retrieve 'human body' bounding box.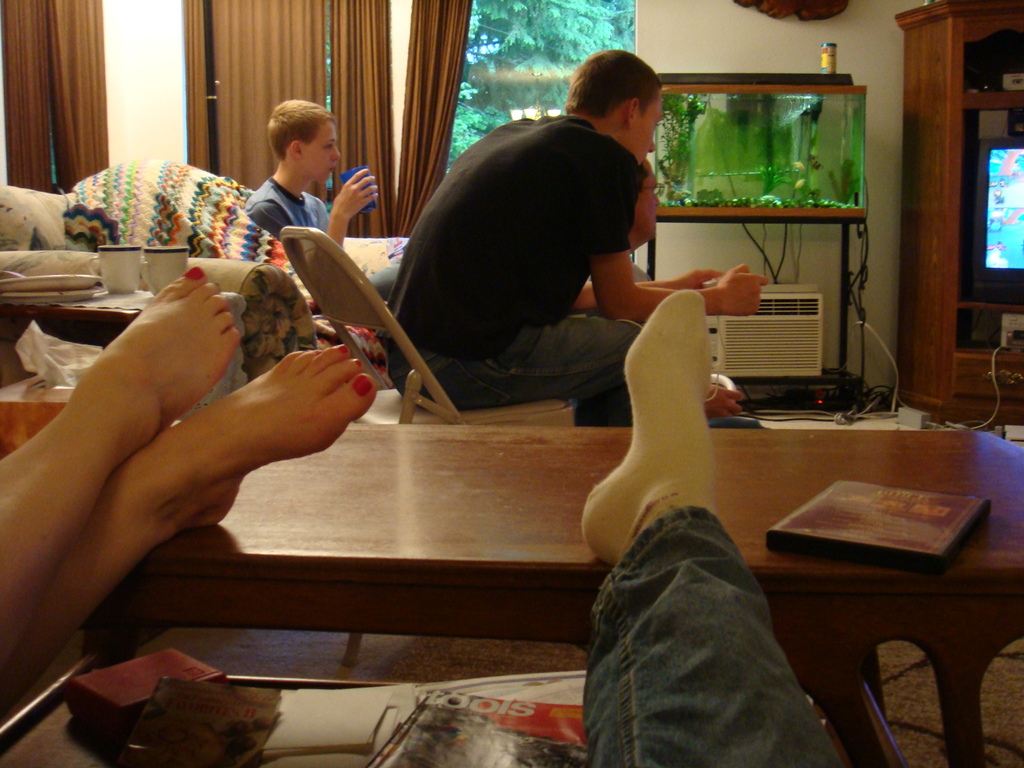
Bounding box: bbox(241, 101, 385, 322).
